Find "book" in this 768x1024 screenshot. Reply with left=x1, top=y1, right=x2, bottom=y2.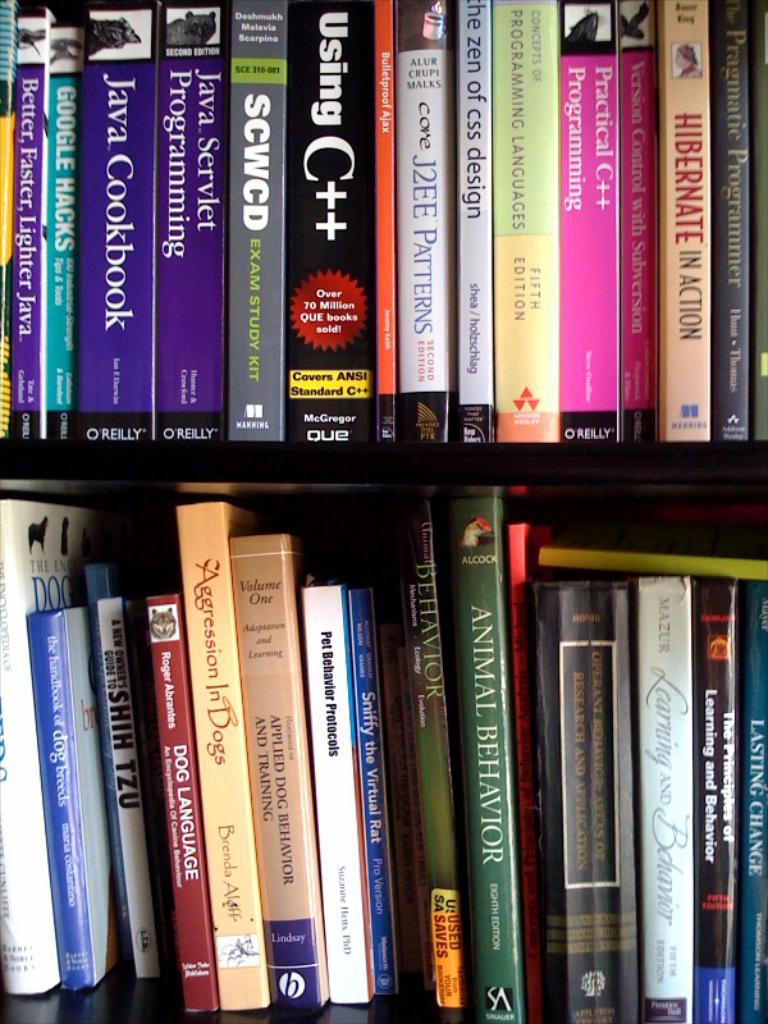
left=621, top=0, right=658, bottom=451.
